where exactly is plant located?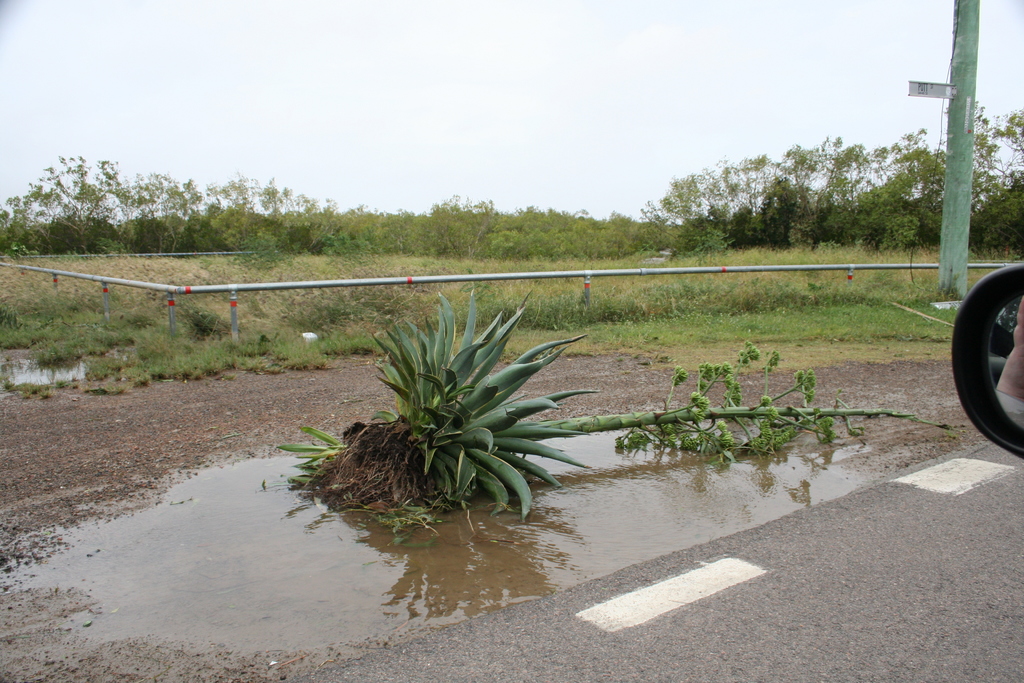
Its bounding box is bbox=[275, 274, 630, 539].
